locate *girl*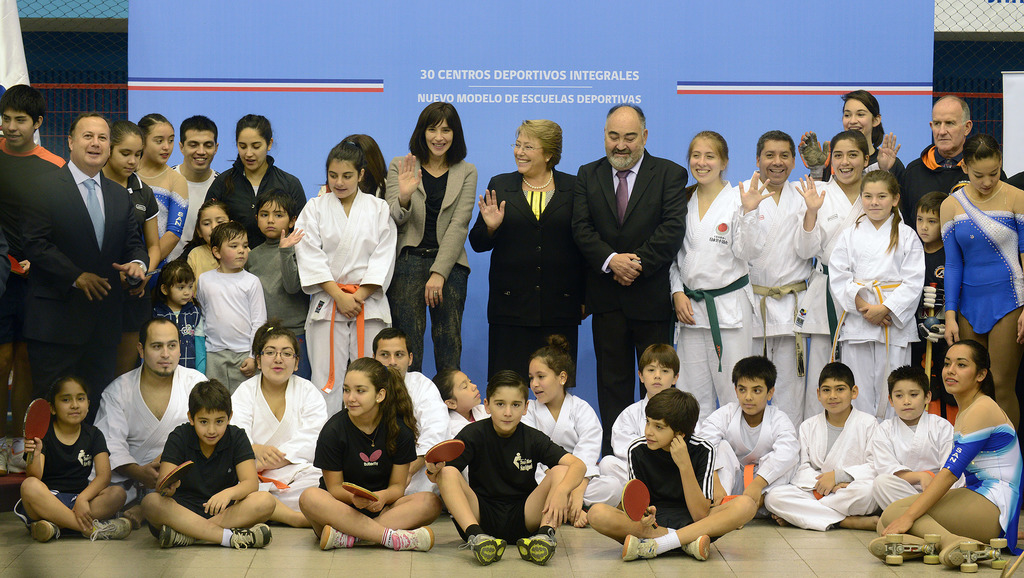
Rect(949, 131, 1023, 392)
